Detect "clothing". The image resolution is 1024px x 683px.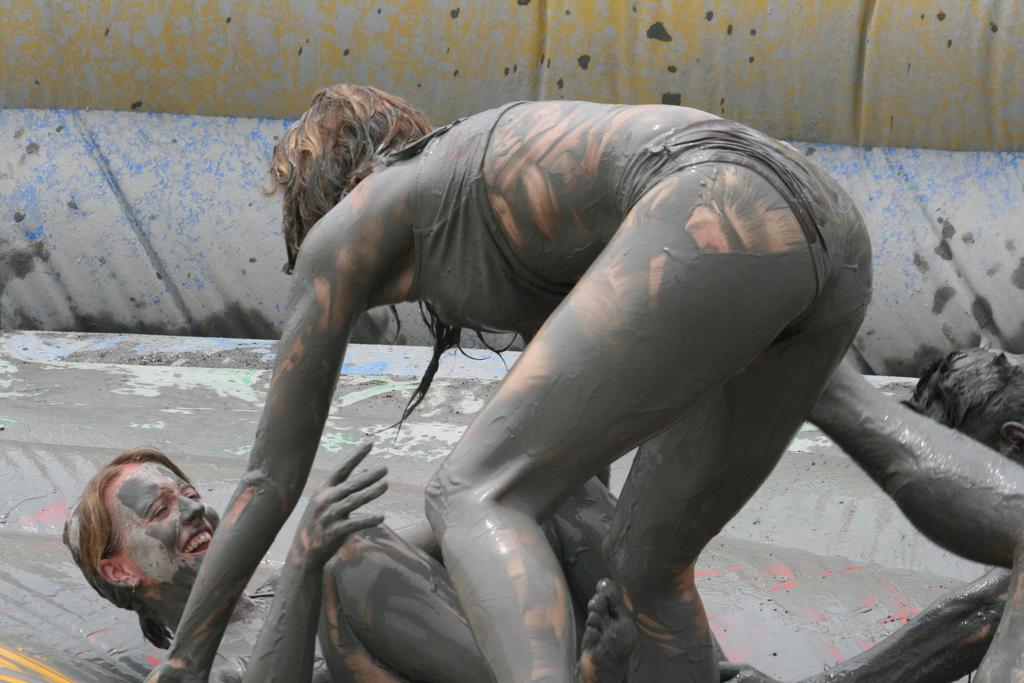
617, 120, 884, 342.
